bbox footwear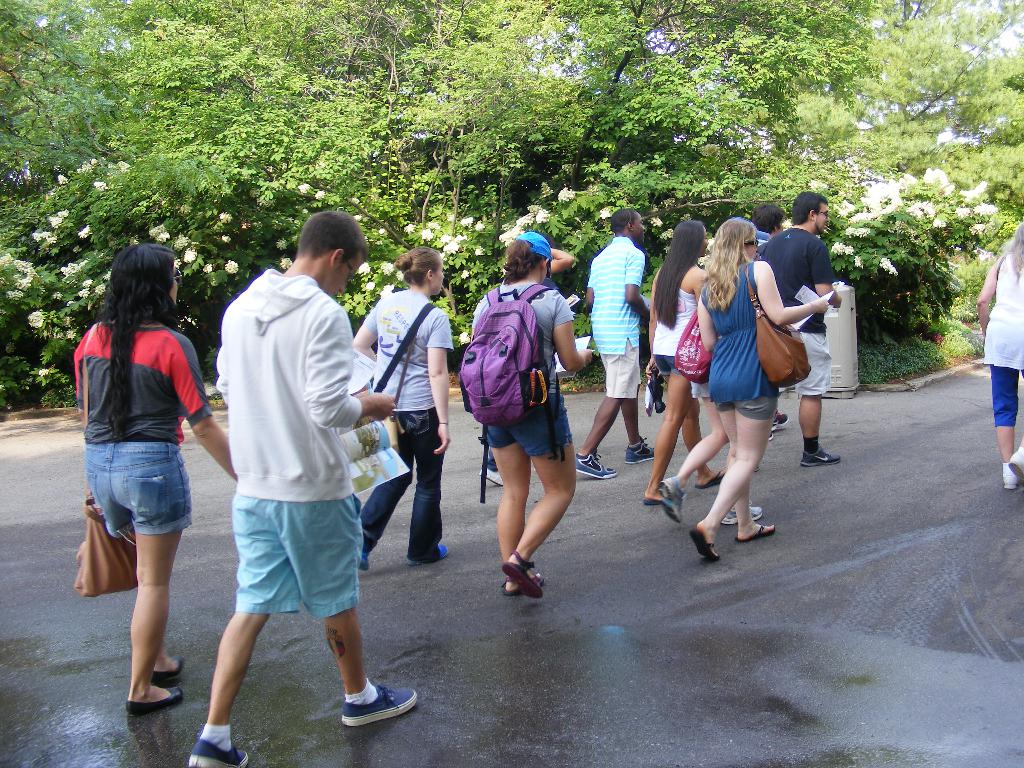
[342, 685, 415, 726]
